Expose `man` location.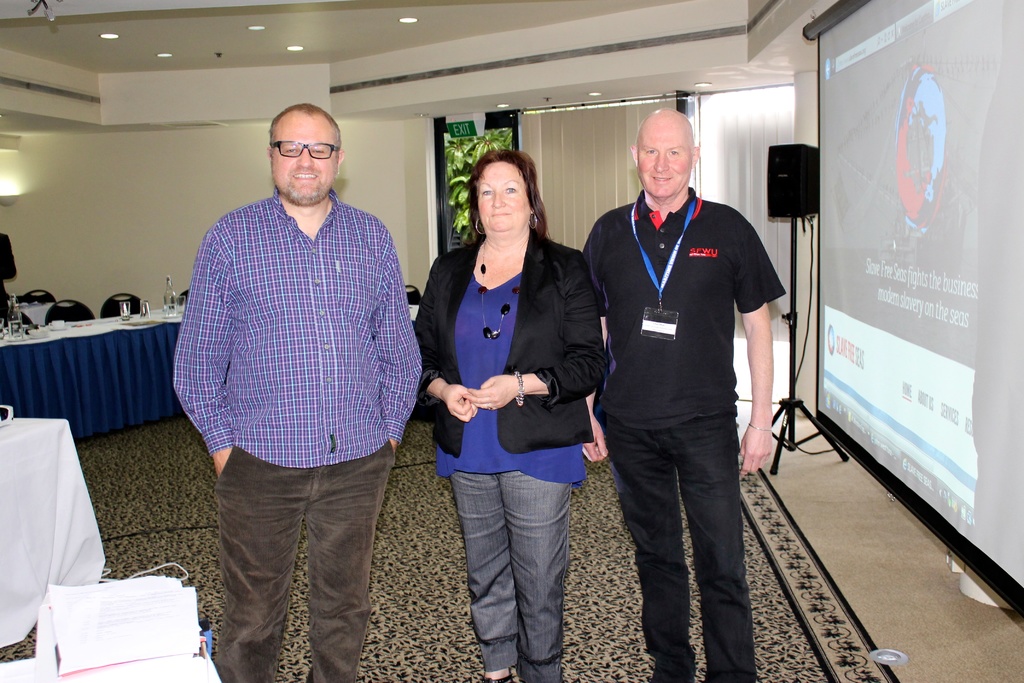
Exposed at (580,104,787,682).
